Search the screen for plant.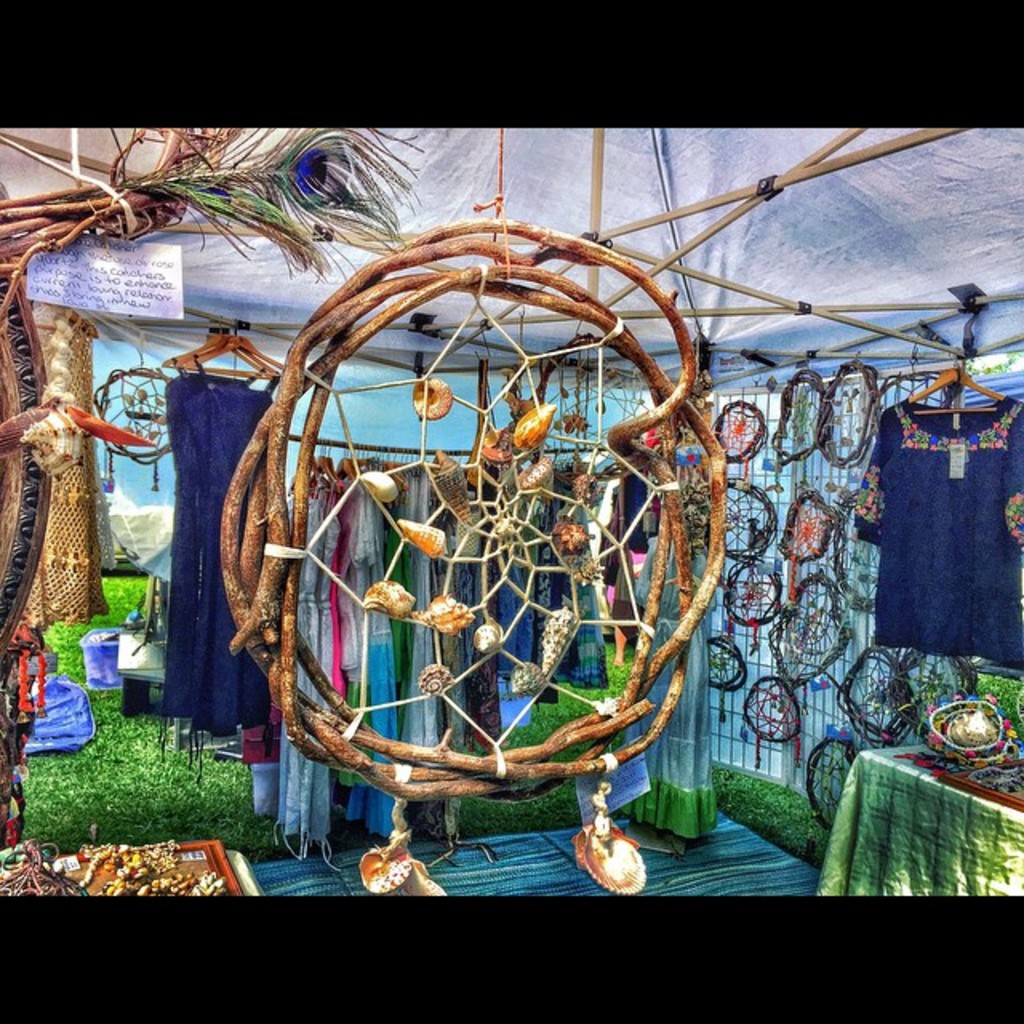
Found at 966,672,1022,736.
